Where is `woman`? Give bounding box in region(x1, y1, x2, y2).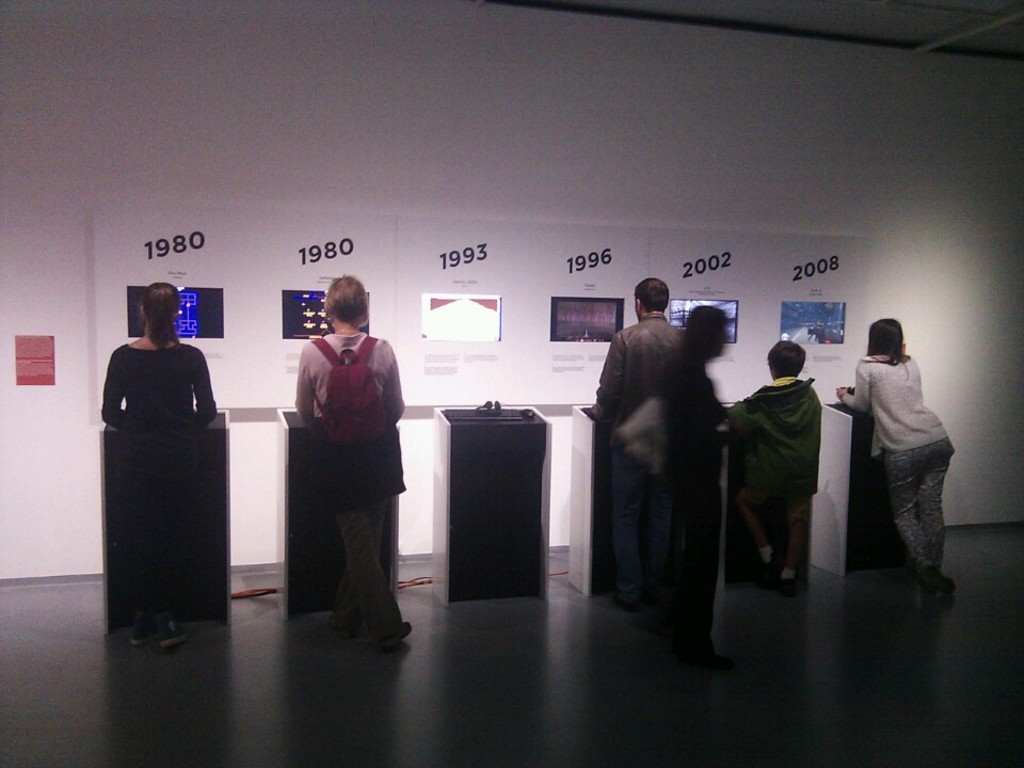
region(660, 297, 727, 675).
